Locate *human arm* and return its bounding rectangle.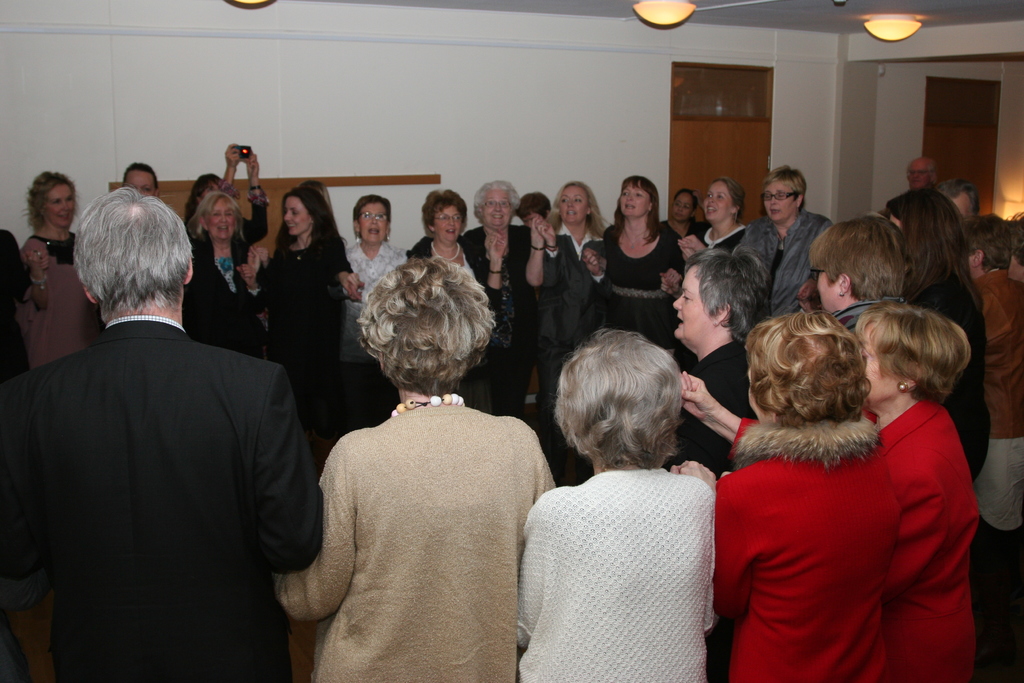
x1=215 y1=138 x2=246 y2=195.
